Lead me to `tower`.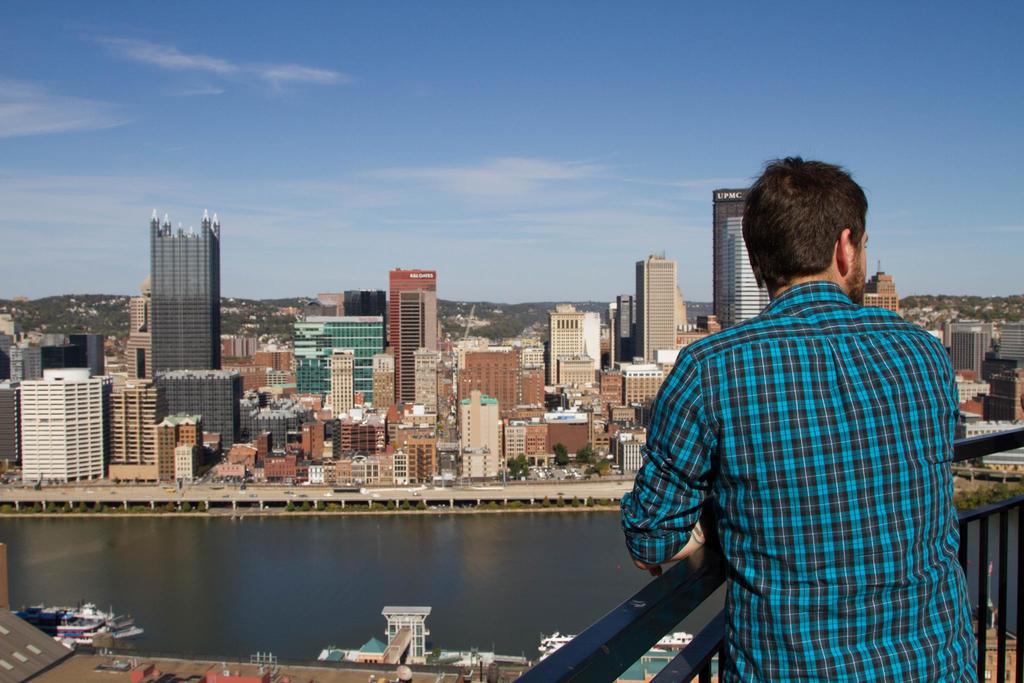
Lead to 640:251:679:365.
